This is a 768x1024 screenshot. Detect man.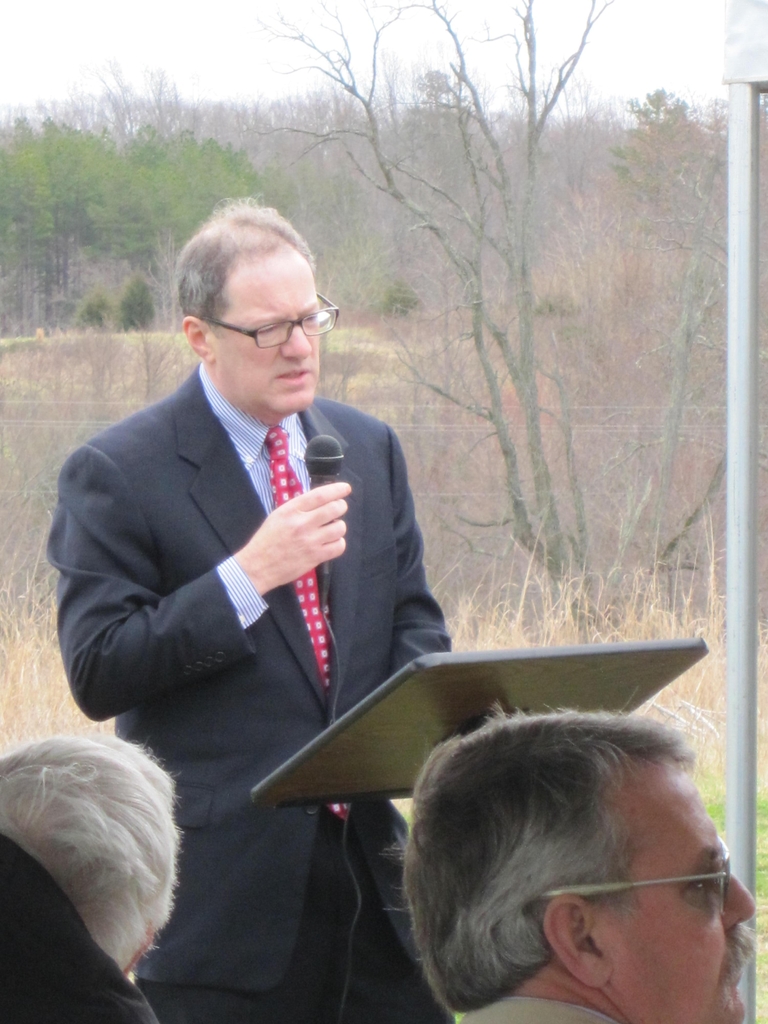
<region>42, 207, 475, 1007</region>.
